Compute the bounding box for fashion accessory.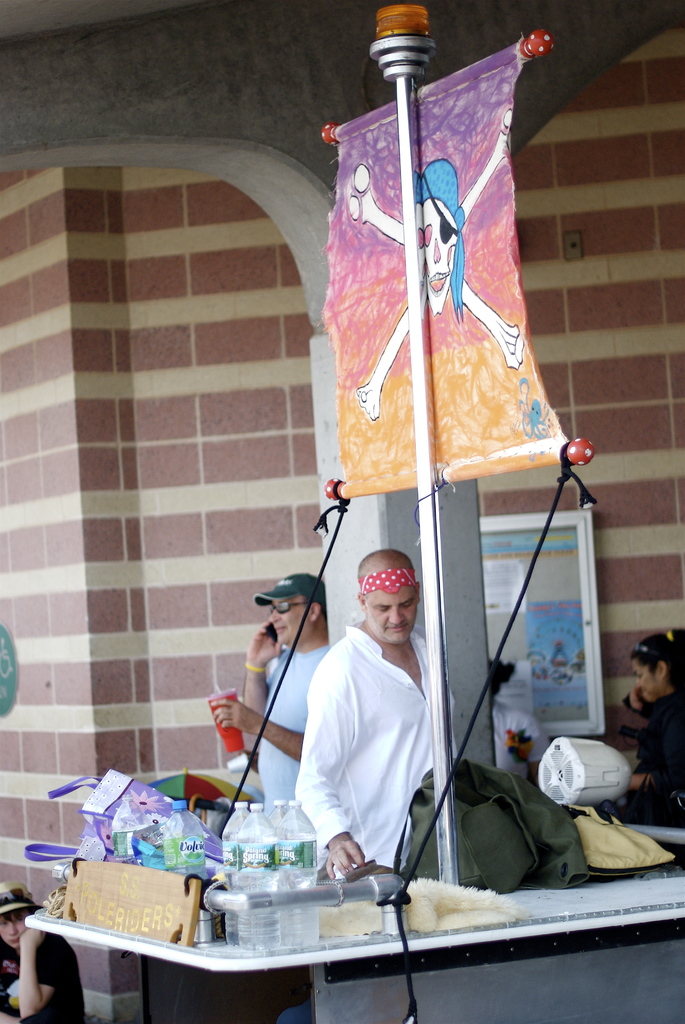
[x1=636, y1=644, x2=652, y2=653].
